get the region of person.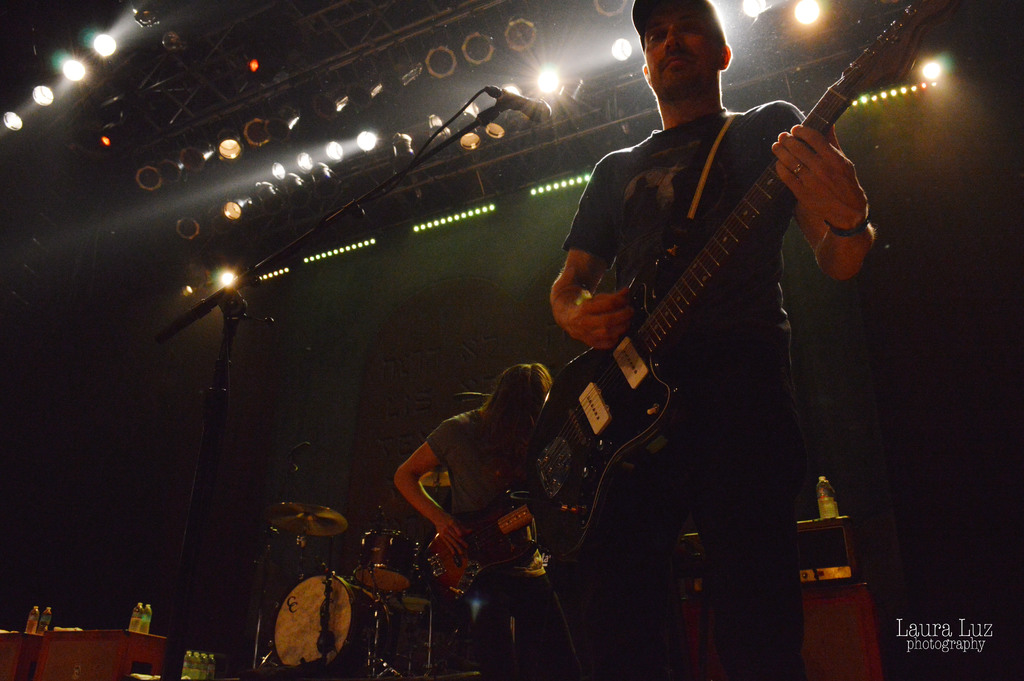
locate(397, 364, 580, 680).
